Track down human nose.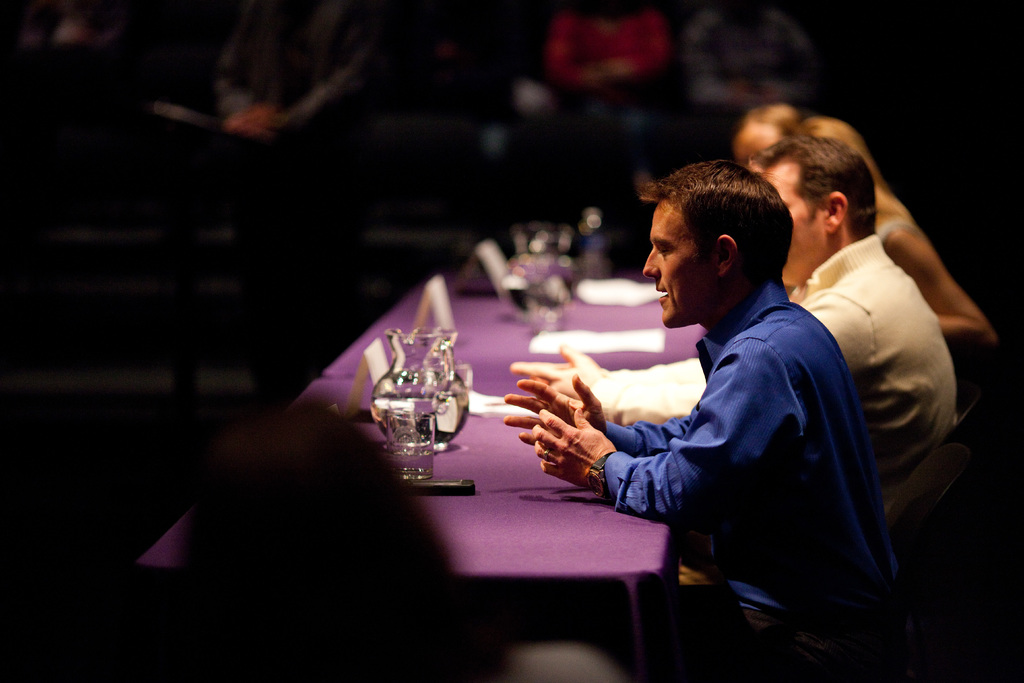
Tracked to x1=644 y1=248 x2=660 y2=281.
